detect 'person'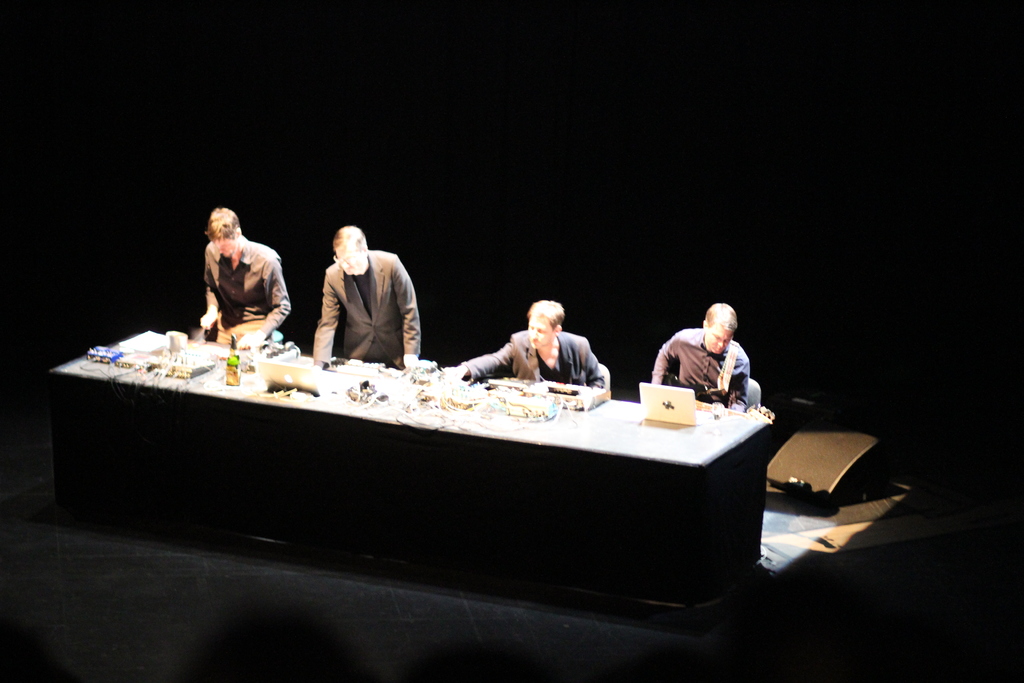
(left=459, top=302, right=604, bottom=394)
